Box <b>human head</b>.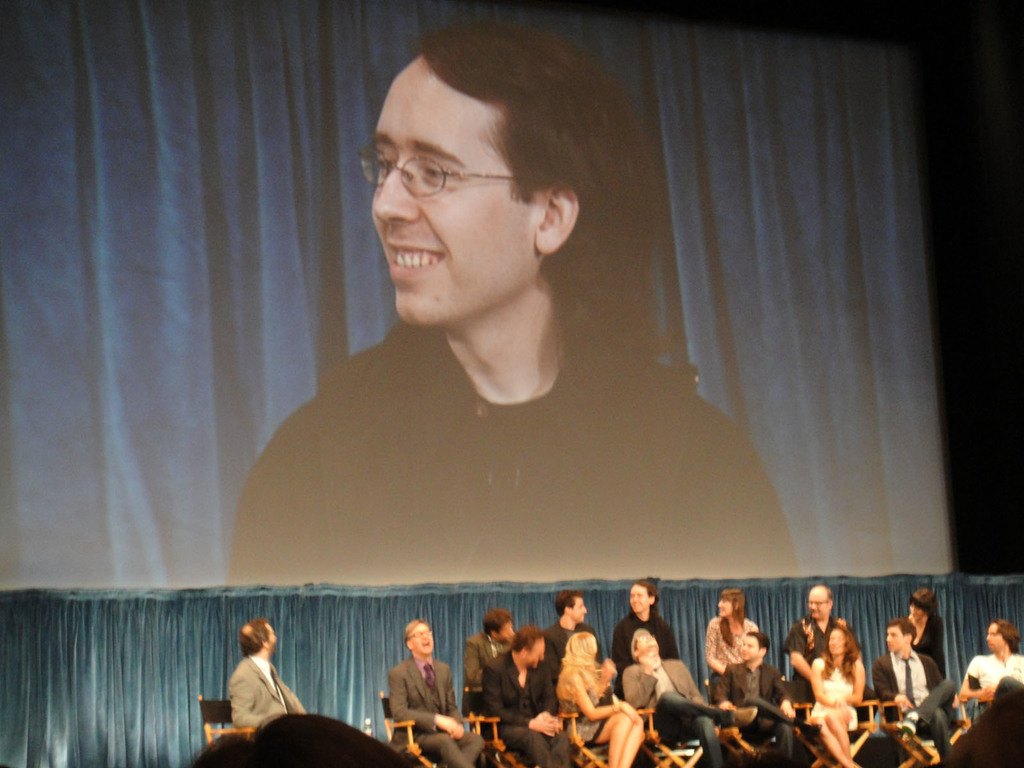
(left=886, top=616, right=917, bottom=652).
